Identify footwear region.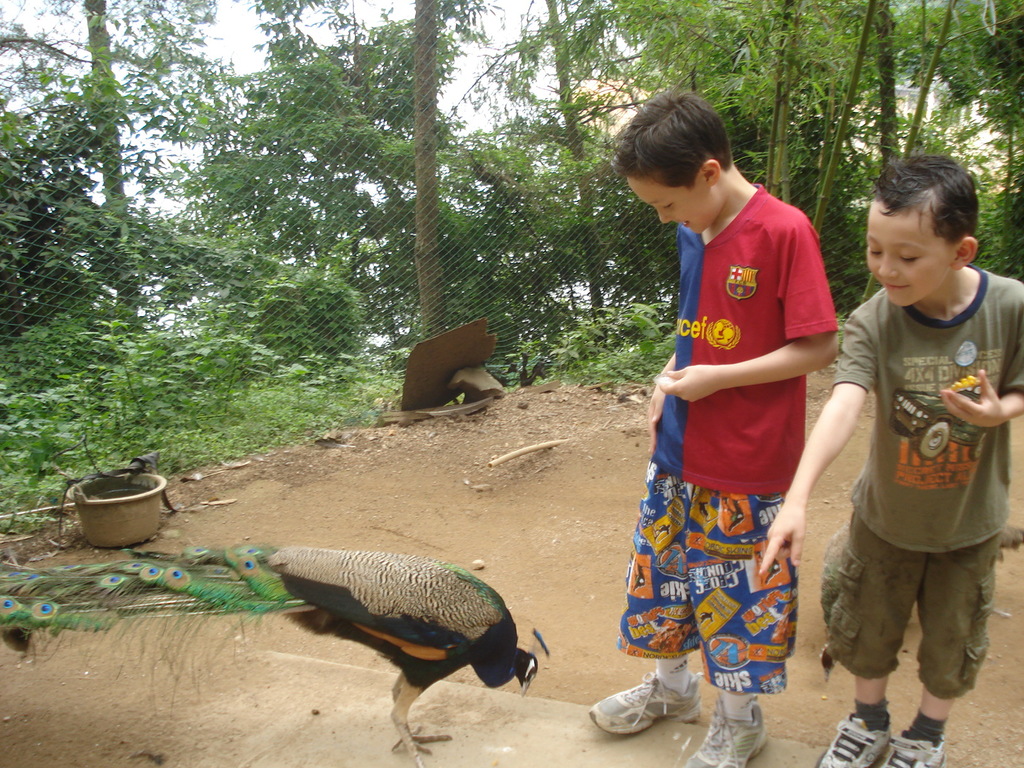
Region: x1=596 y1=676 x2=698 y2=753.
